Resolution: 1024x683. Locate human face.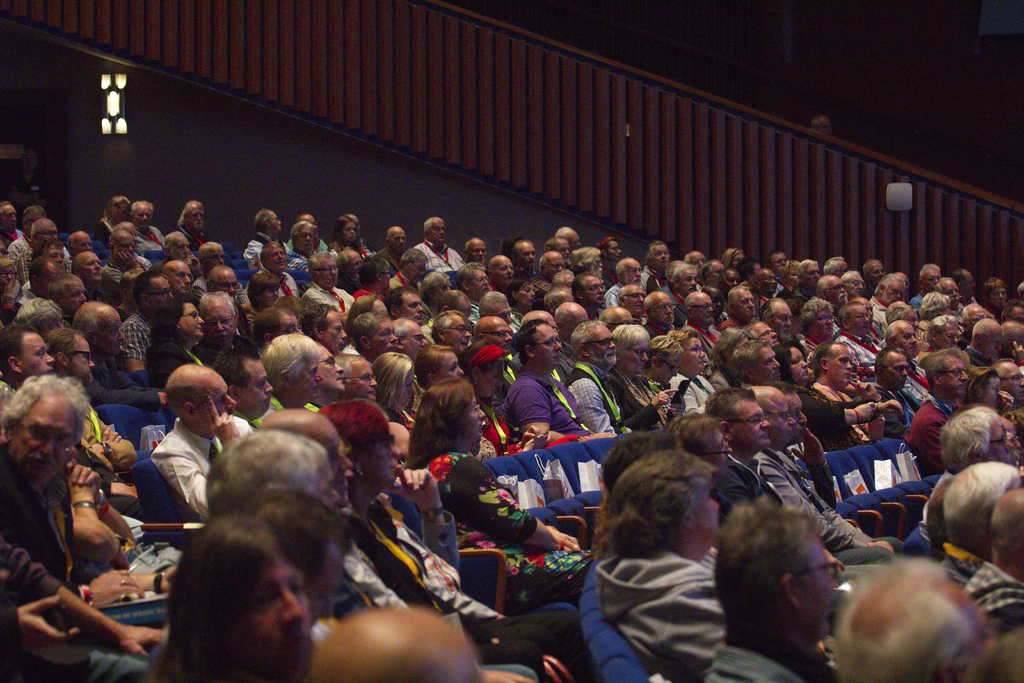
l=591, t=320, r=618, b=361.
